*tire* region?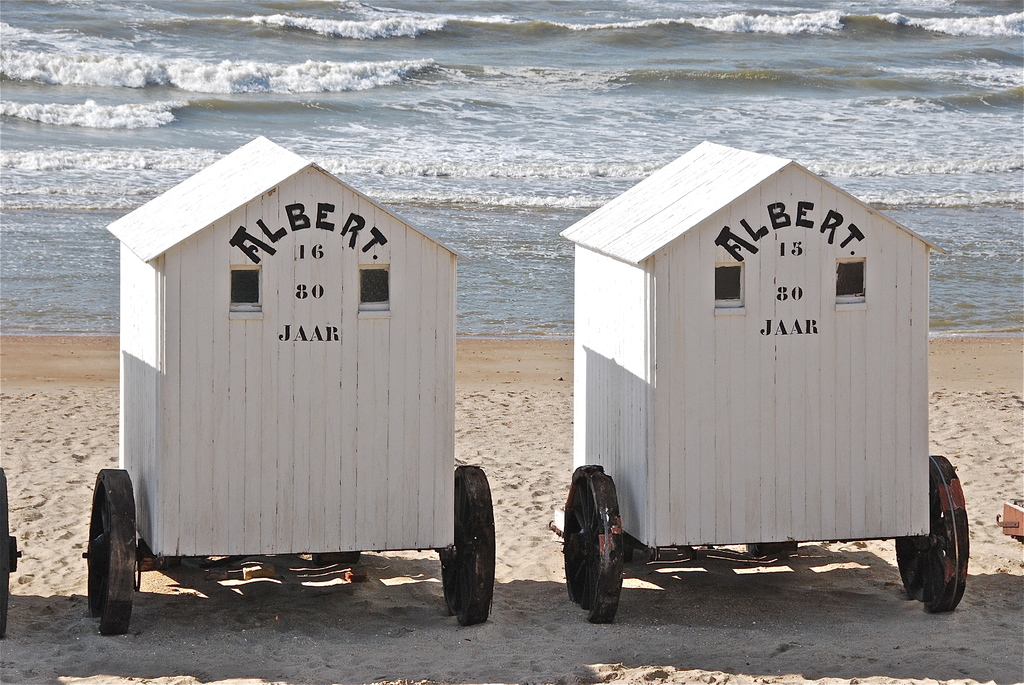
bbox=[922, 458, 968, 614]
